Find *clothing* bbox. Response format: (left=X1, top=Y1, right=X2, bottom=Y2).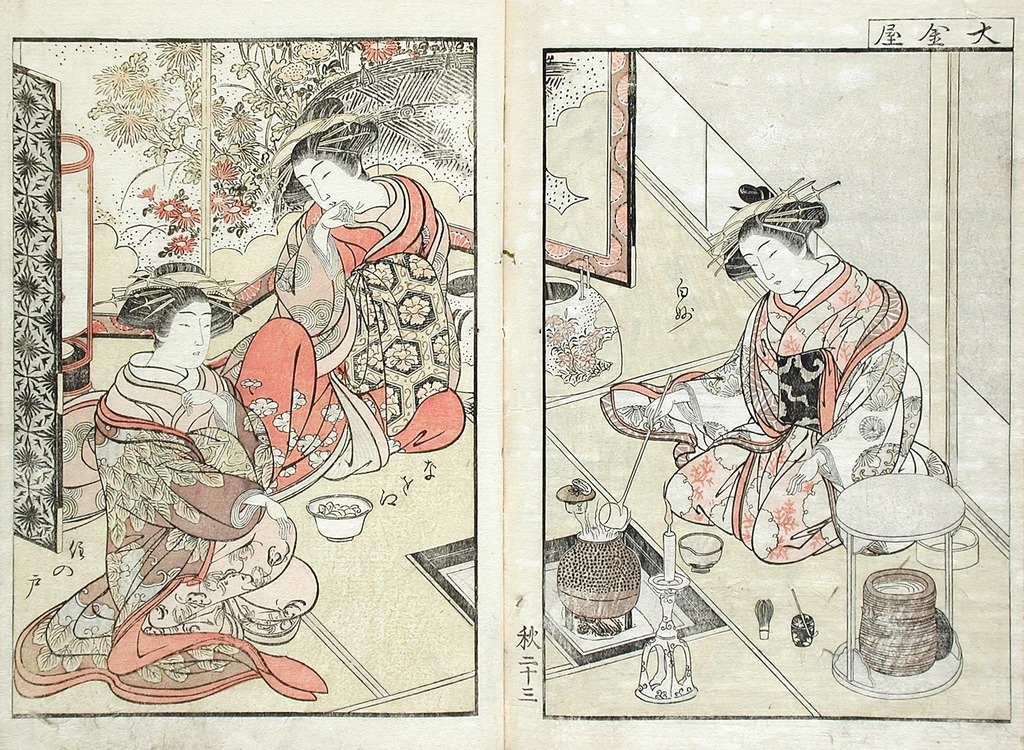
(left=598, top=253, right=948, bottom=563).
